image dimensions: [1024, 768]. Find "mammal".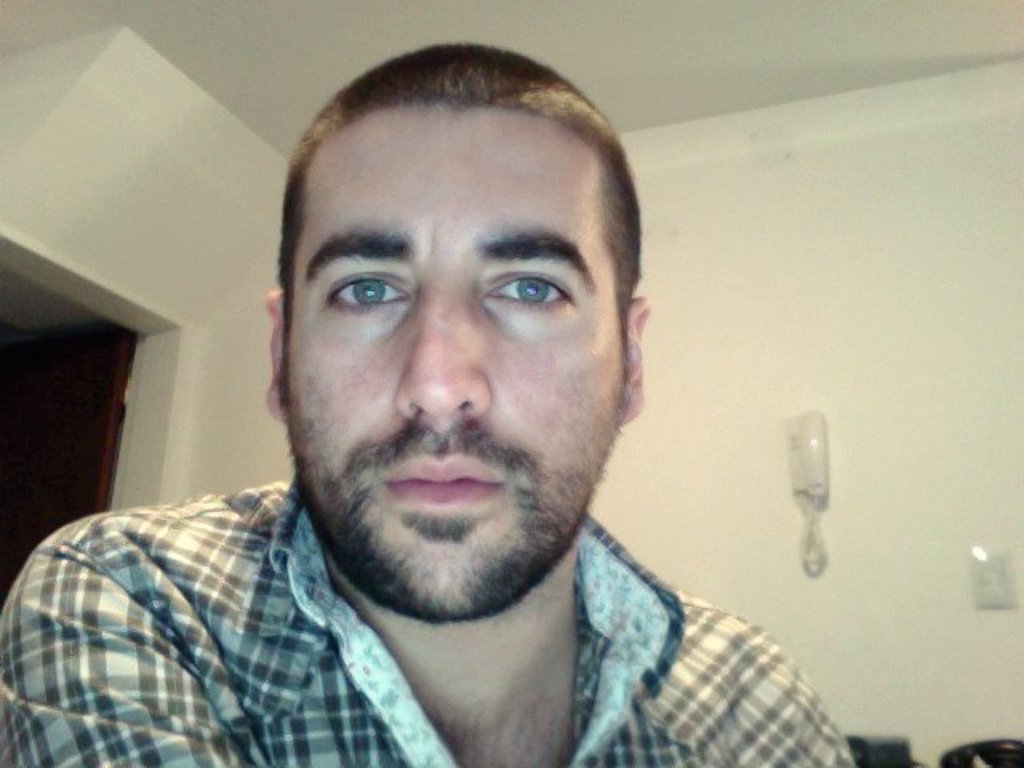
<region>54, 51, 838, 767</region>.
